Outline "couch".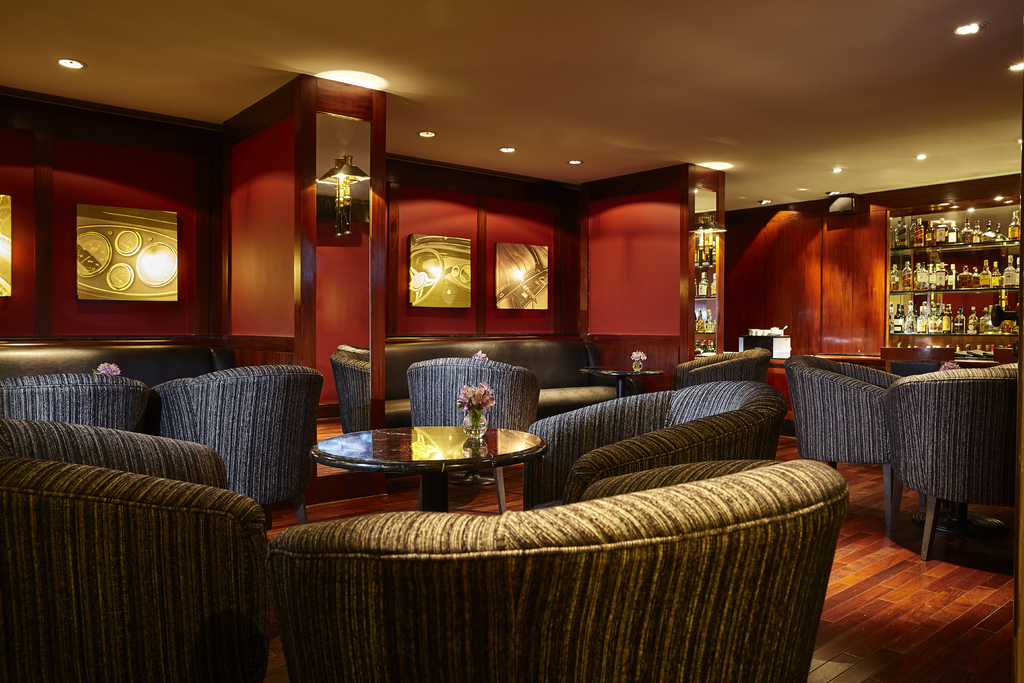
Outline: [x1=888, y1=358, x2=1023, y2=563].
